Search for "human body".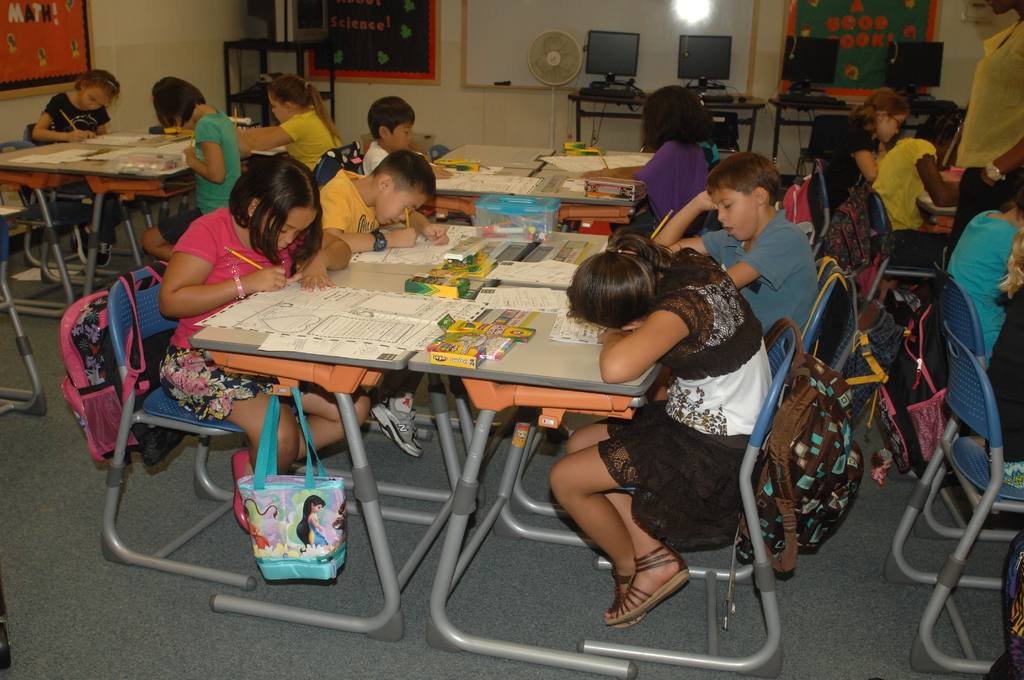
Found at bbox=[650, 145, 820, 335].
